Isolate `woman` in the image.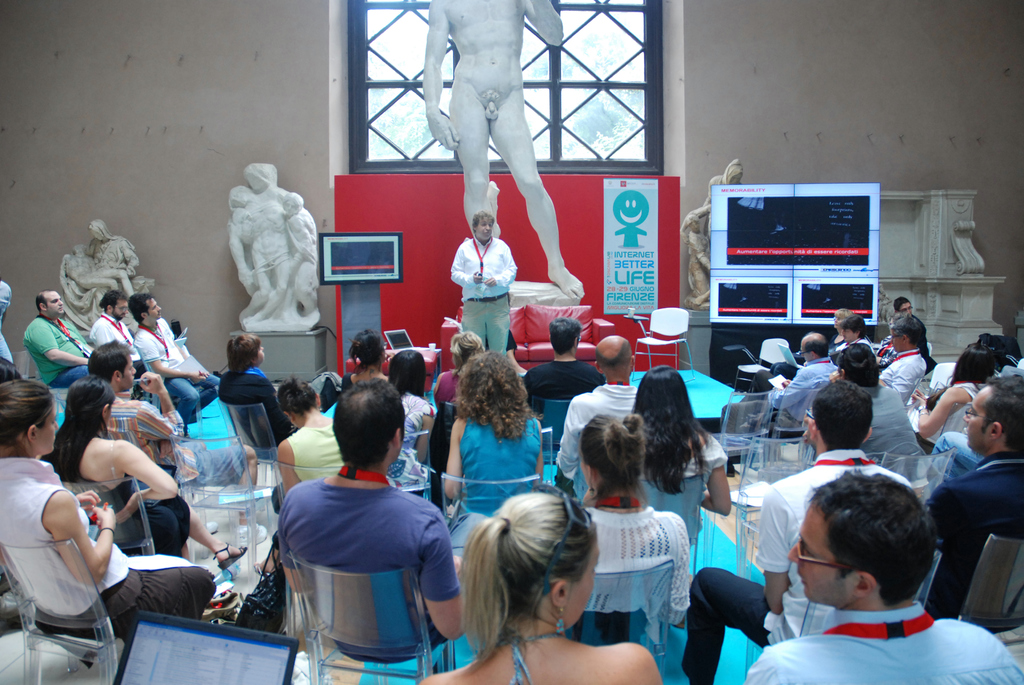
Isolated region: crop(442, 352, 548, 528).
